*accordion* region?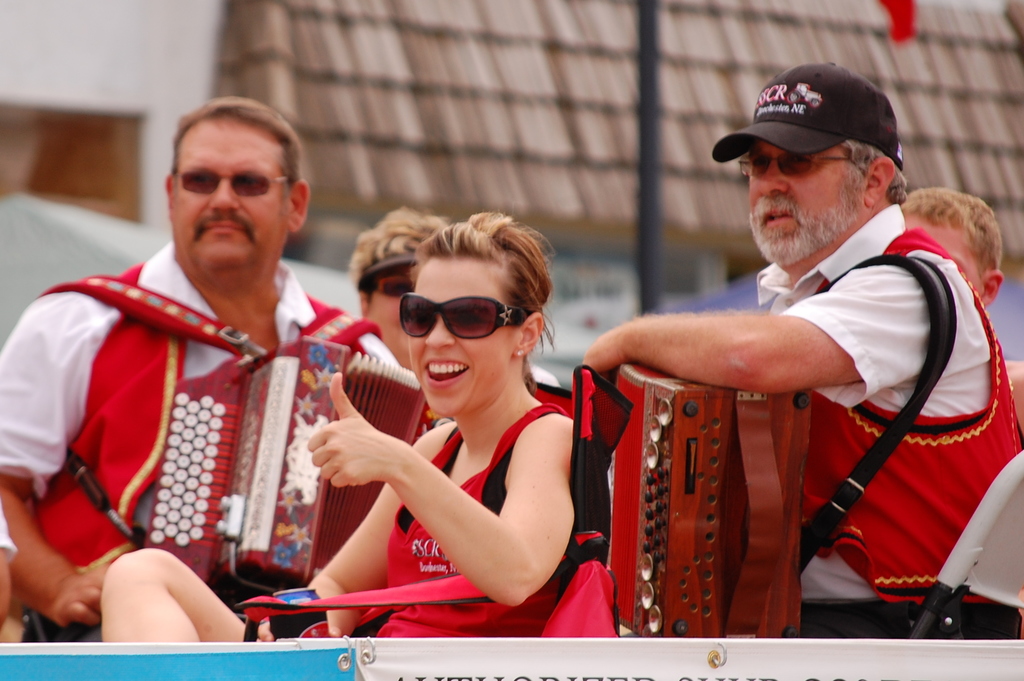
bbox(38, 270, 426, 643)
